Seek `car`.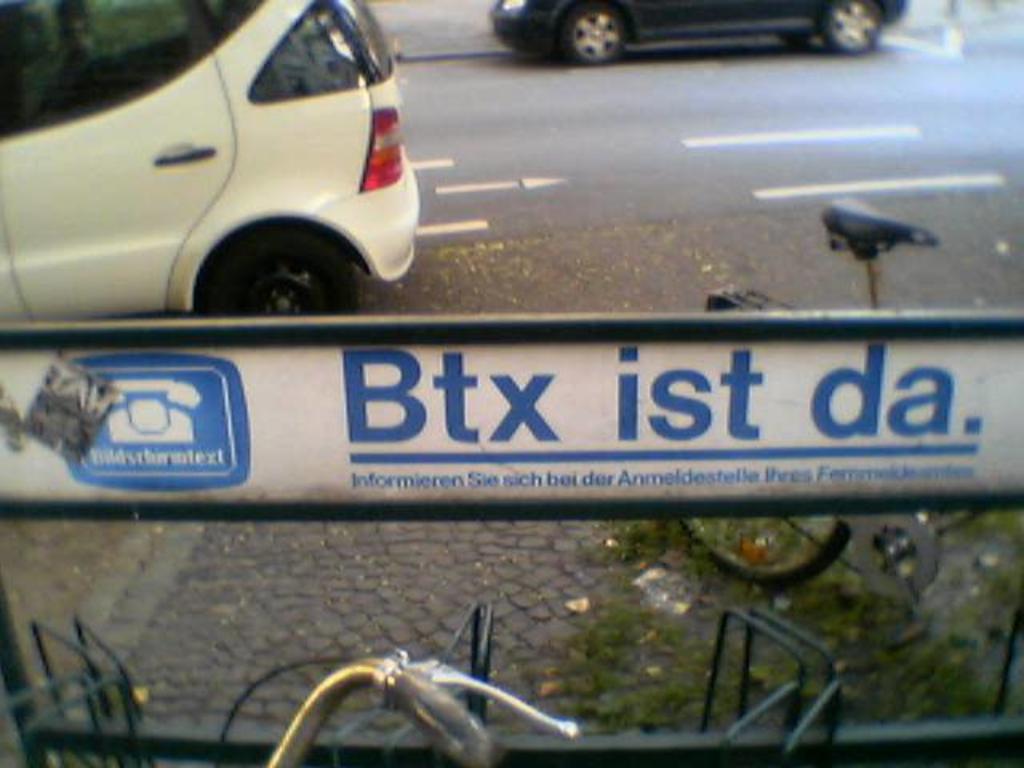
<box>488,0,915,58</box>.
